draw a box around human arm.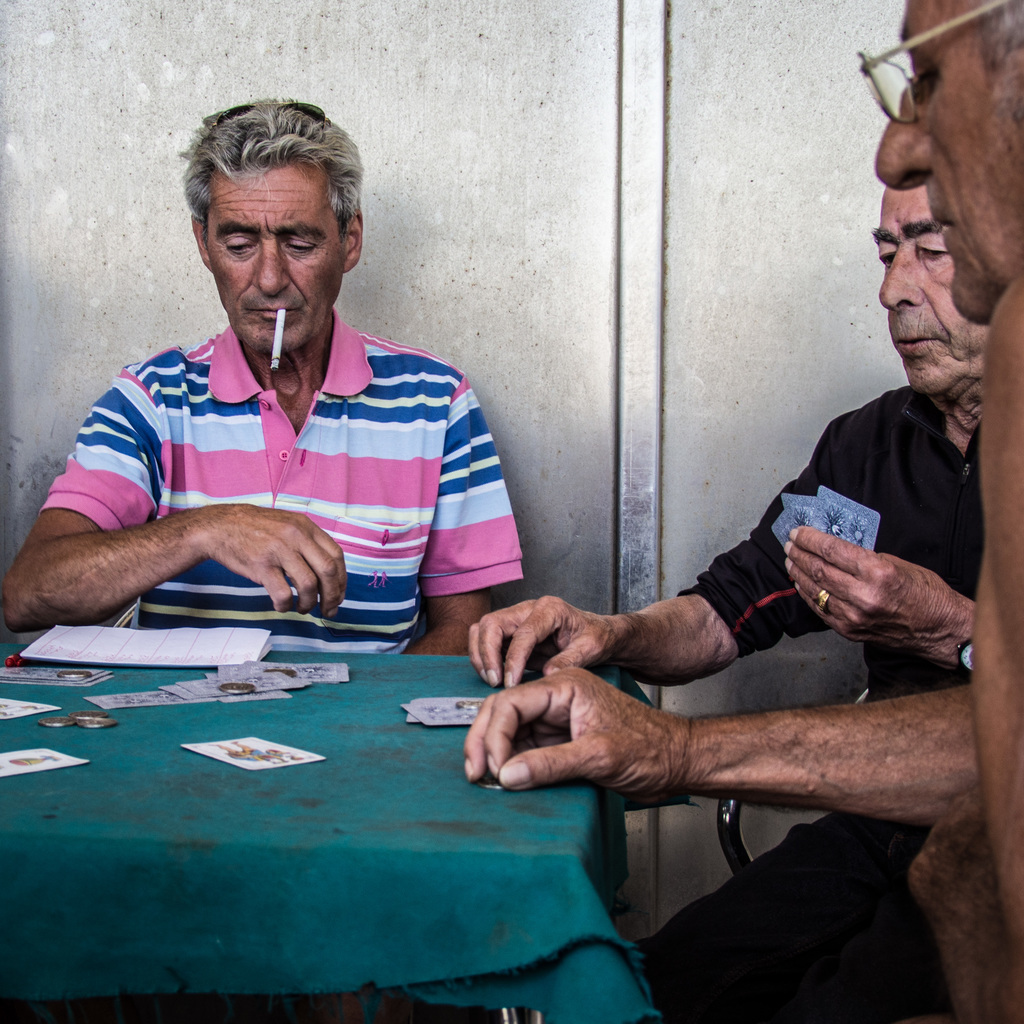
region(970, 272, 1023, 968).
